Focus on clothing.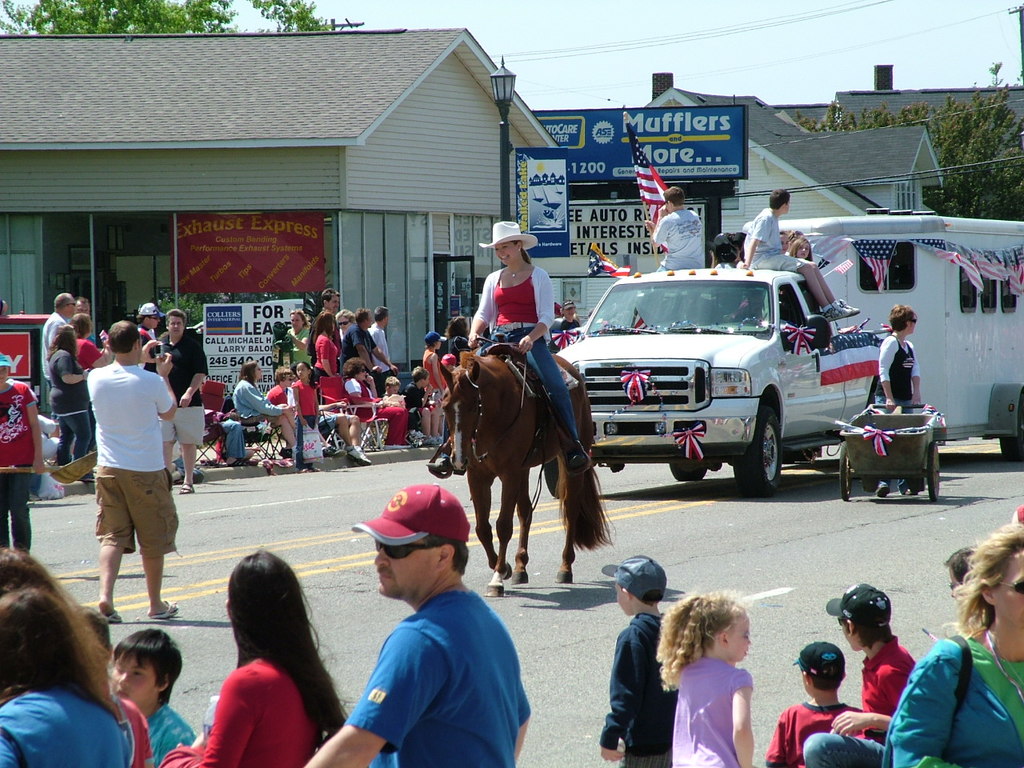
Focused at (111,699,151,767).
